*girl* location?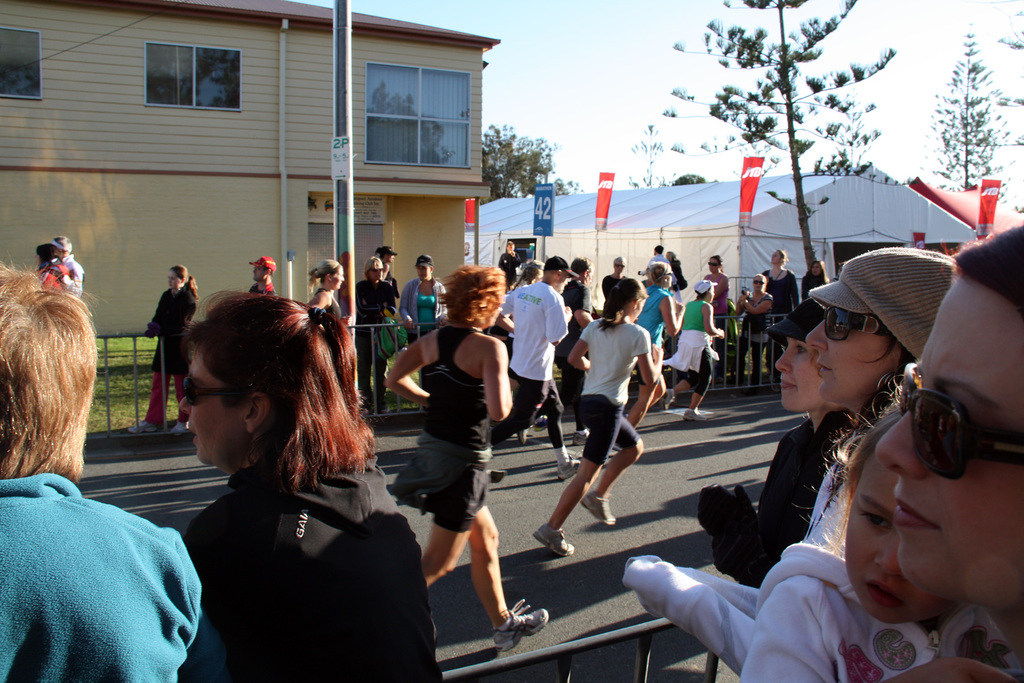
select_region(724, 395, 1014, 682)
